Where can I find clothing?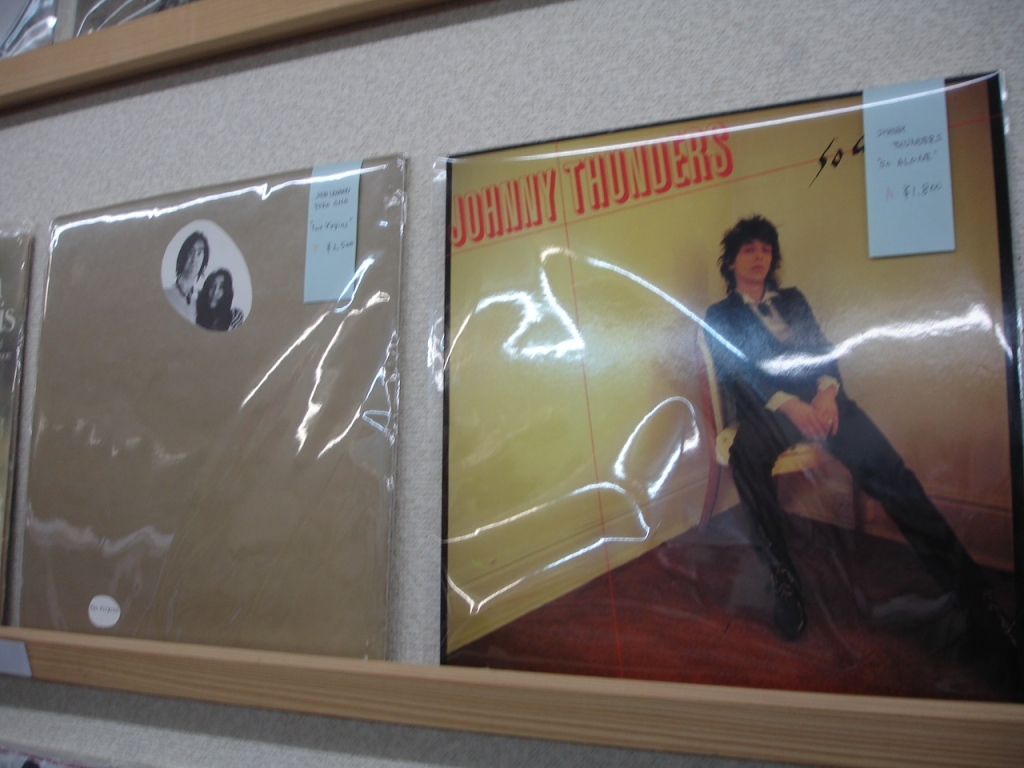
You can find it at locate(165, 275, 196, 325).
